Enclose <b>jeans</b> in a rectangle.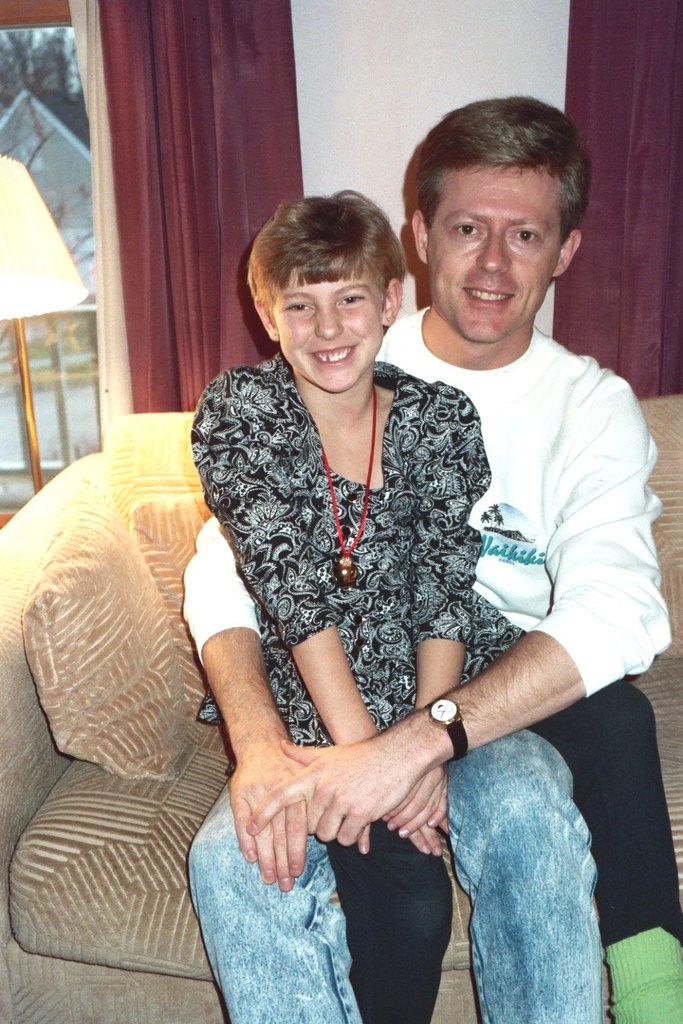
(184,727,605,1023).
